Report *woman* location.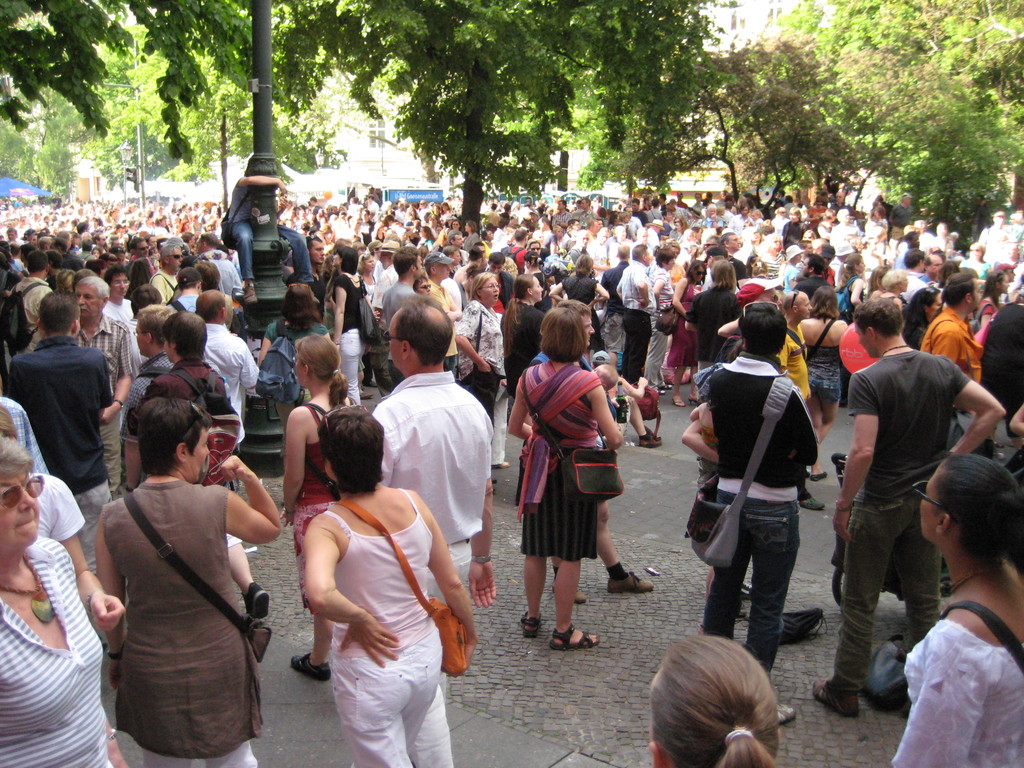
Report: {"x1": 800, "y1": 283, "x2": 838, "y2": 462}.
